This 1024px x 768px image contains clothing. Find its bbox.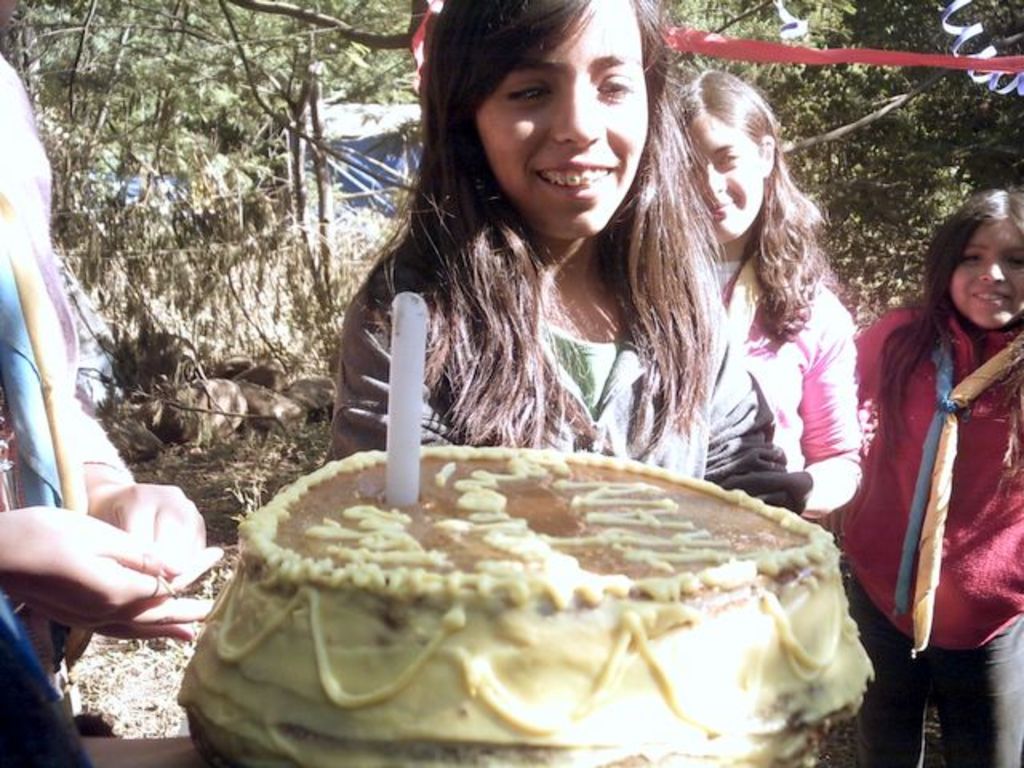
<region>696, 259, 874, 530</region>.
